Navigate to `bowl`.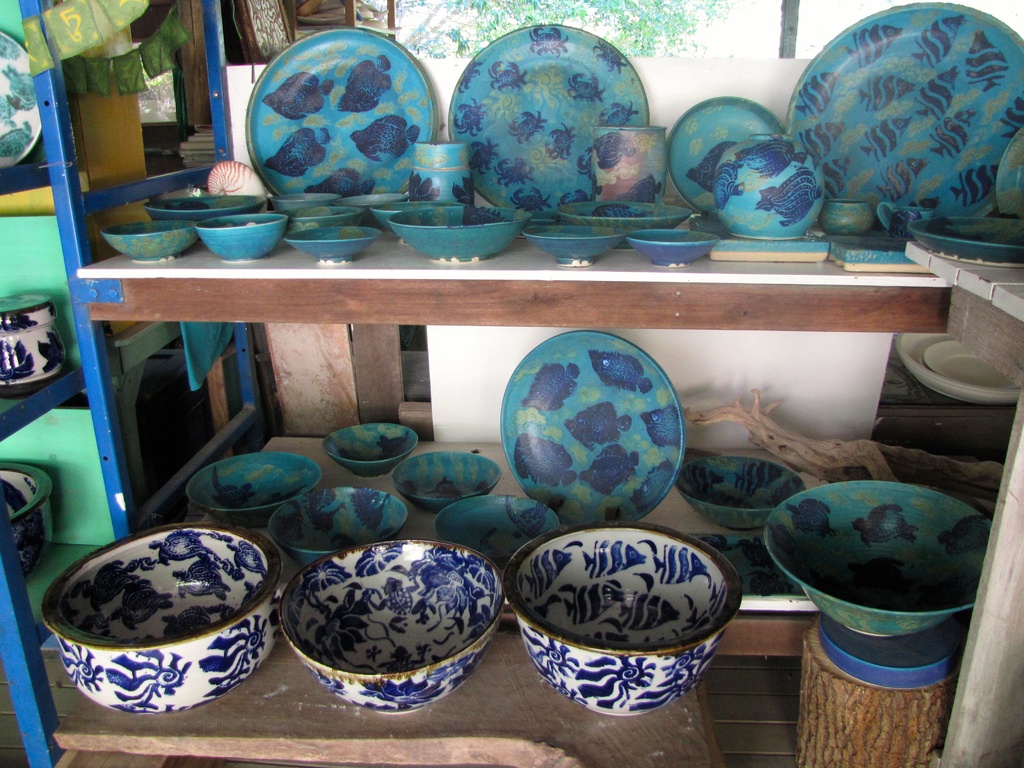
Navigation target: (x1=335, y1=192, x2=406, y2=230).
